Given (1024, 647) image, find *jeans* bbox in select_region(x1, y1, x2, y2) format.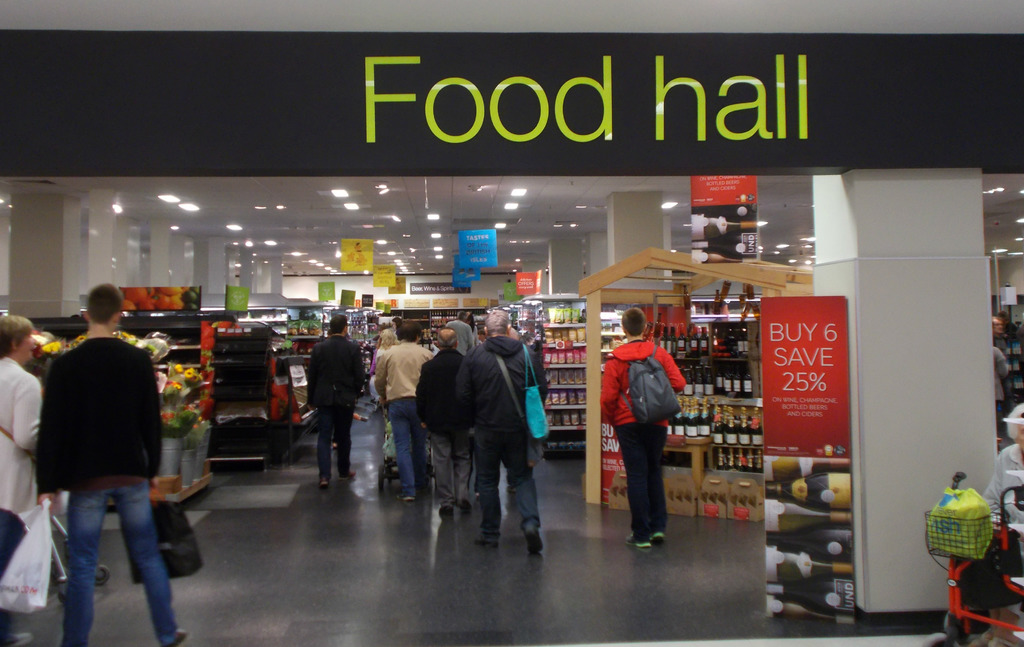
select_region(322, 401, 355, 478).
